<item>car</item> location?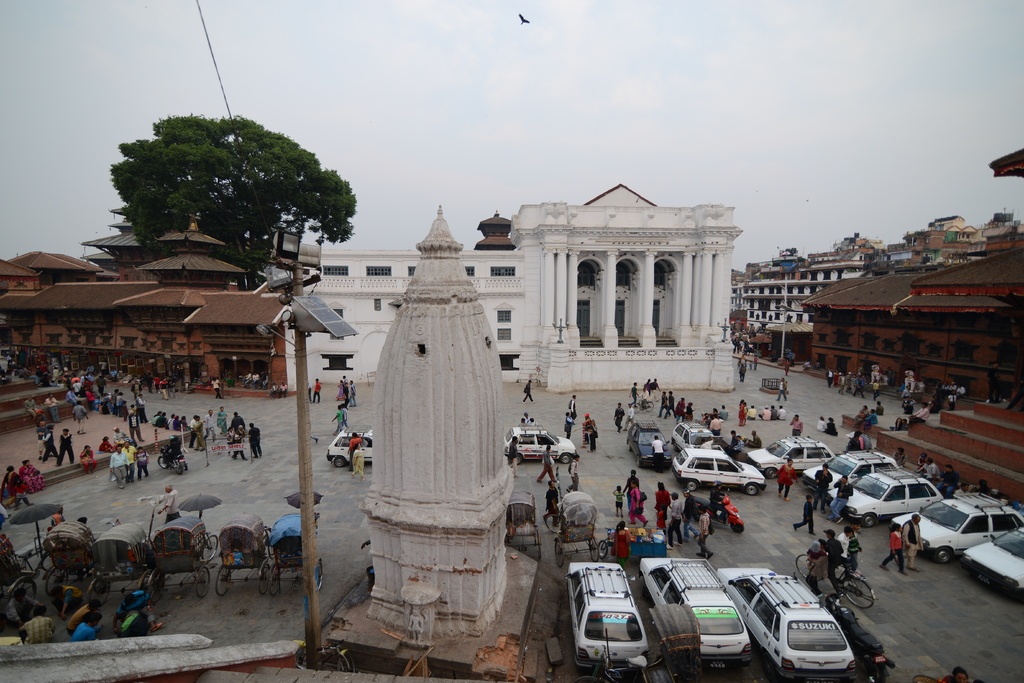
324,426,375,466
